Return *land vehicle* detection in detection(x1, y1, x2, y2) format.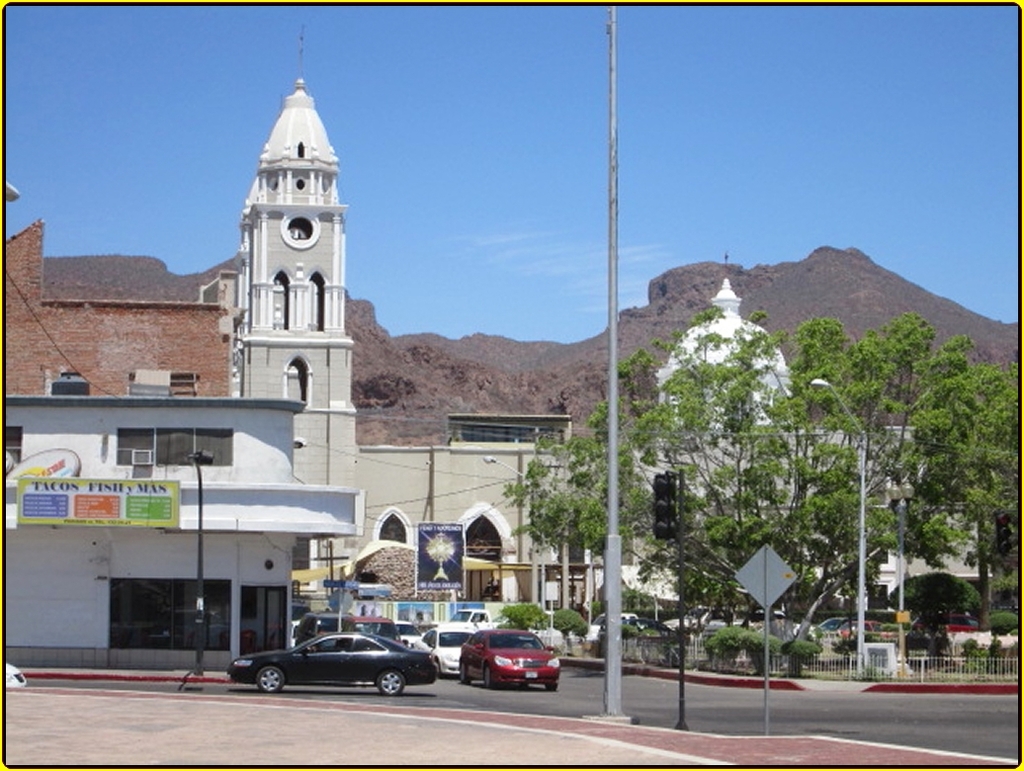
detection(427, 607, 506, 634).
